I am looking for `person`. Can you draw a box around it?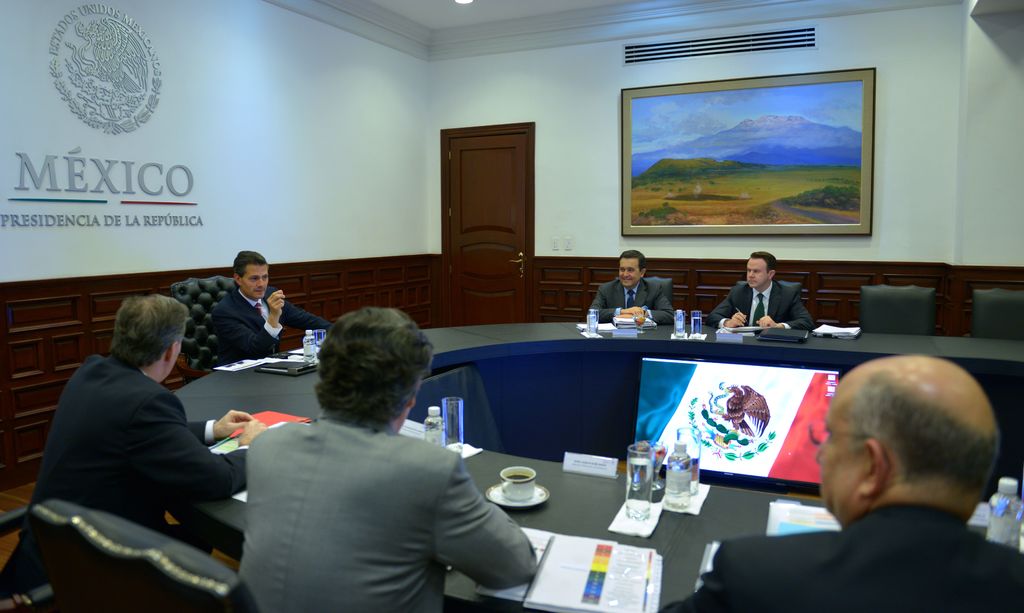
Sure, the bounding box is pyautogui.locateOnScreen(655, 354, 1023, 612).
